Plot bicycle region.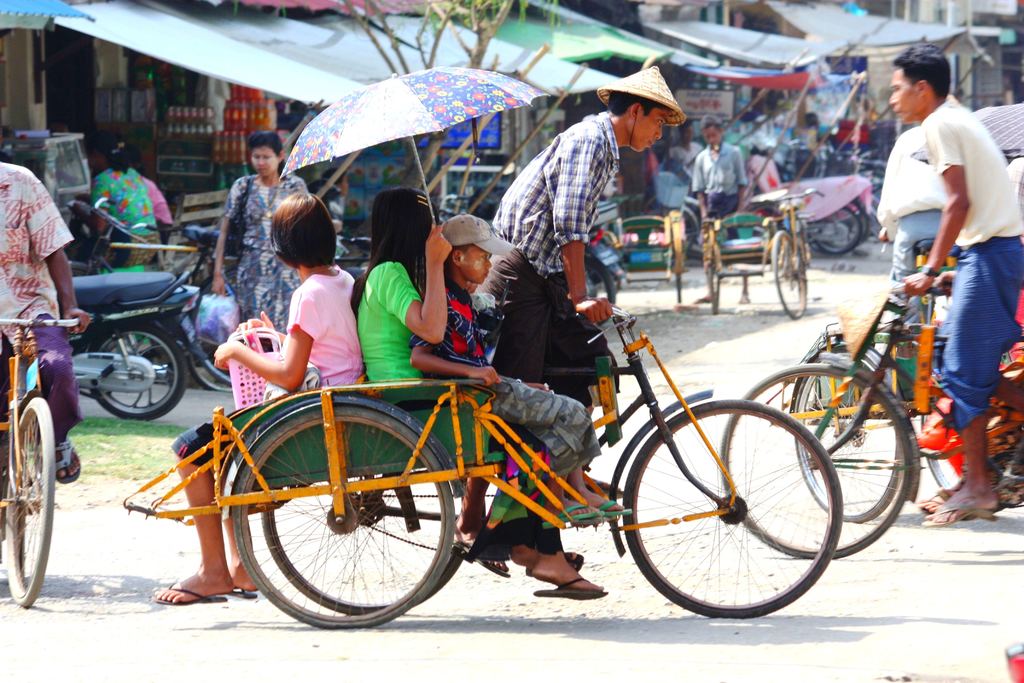
Plotted at x1=719 y1=277 x2=1021 y2=566.
